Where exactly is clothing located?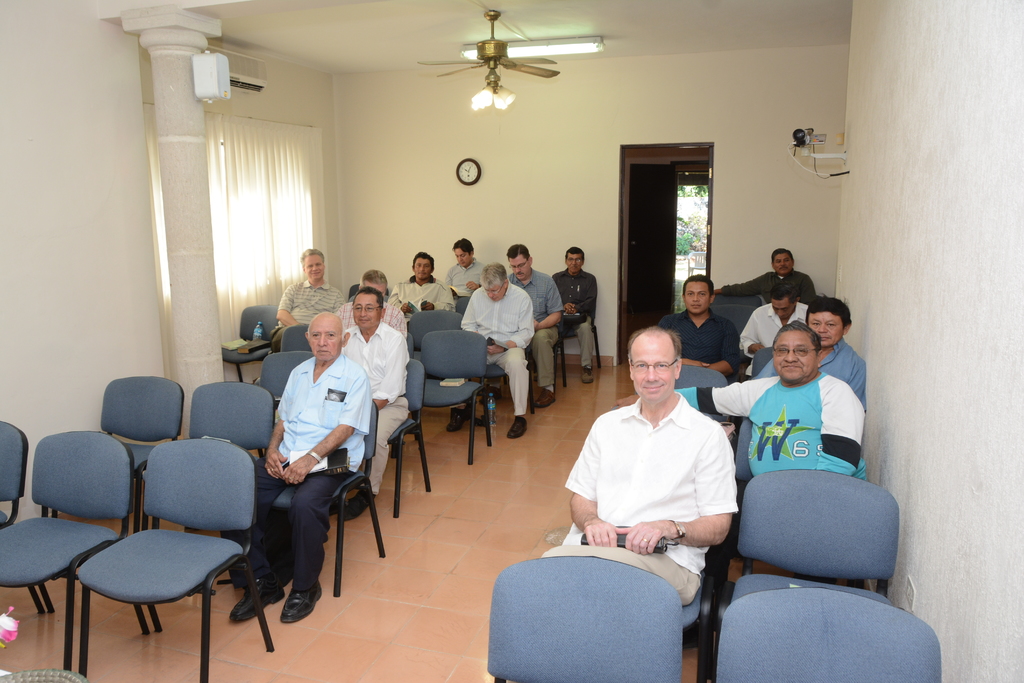
Its bounding box is x1=656, y1=309, x2=746, y2=378.
